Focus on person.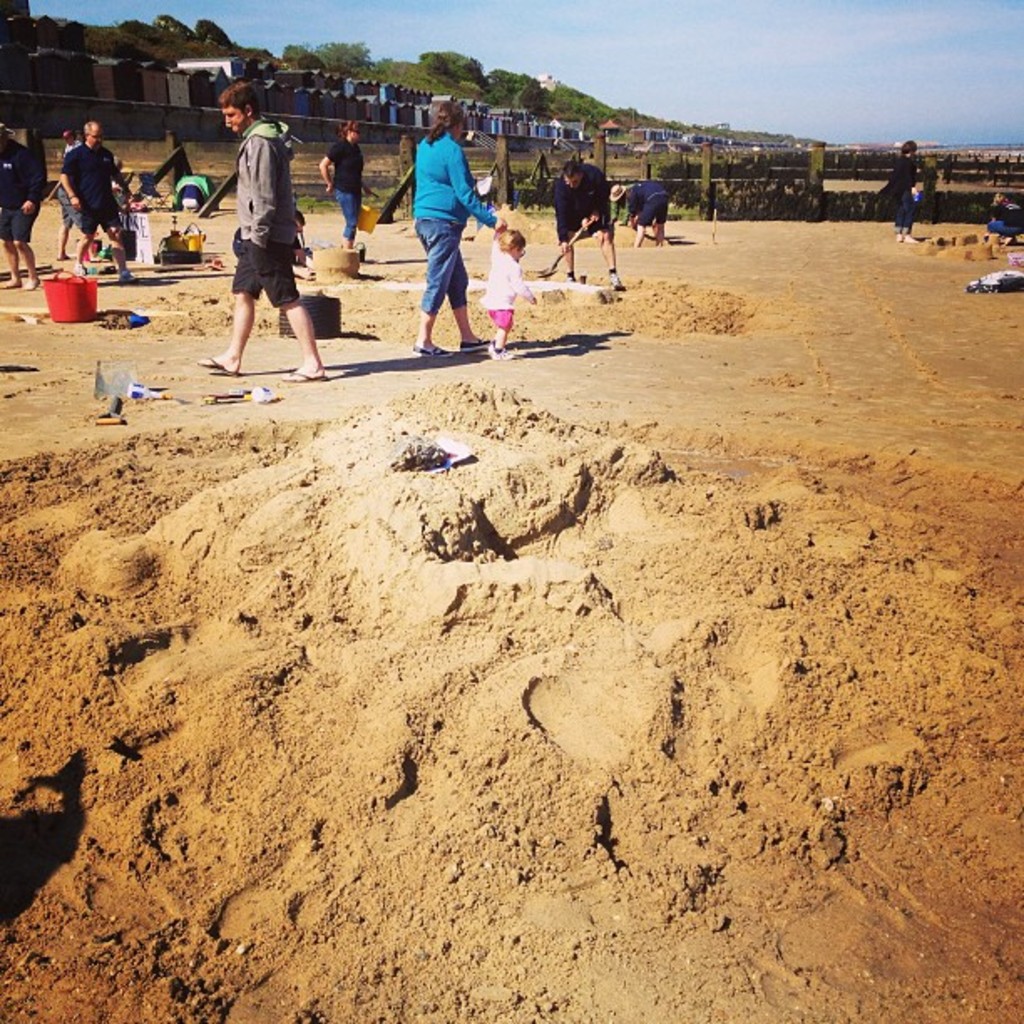
Focused at x1=199, y1=77, x2=330, y2=387.
